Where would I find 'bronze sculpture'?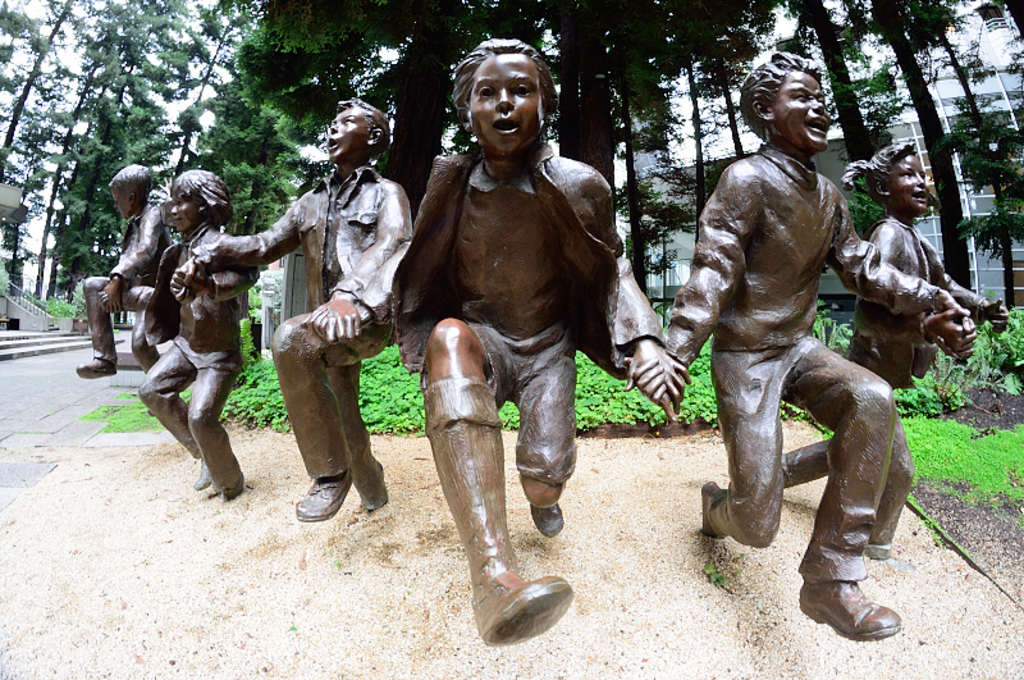
At region(385, 37, 694, 656).
